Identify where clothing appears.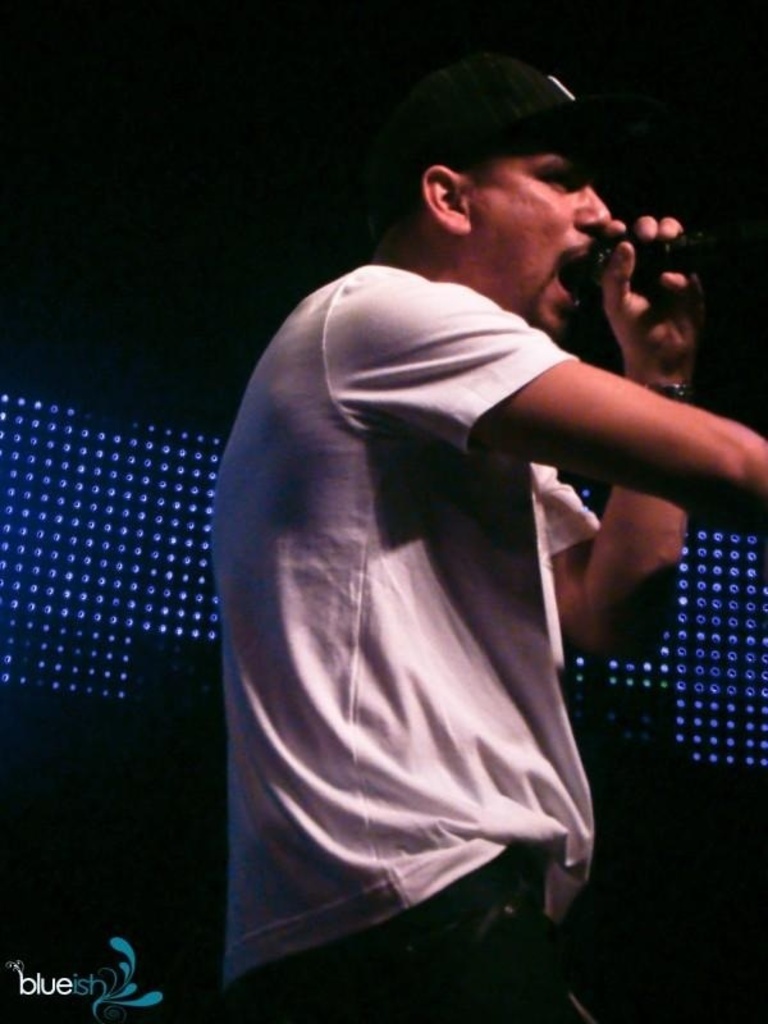
Appears at bbox=[206, 187, 653, 983].
